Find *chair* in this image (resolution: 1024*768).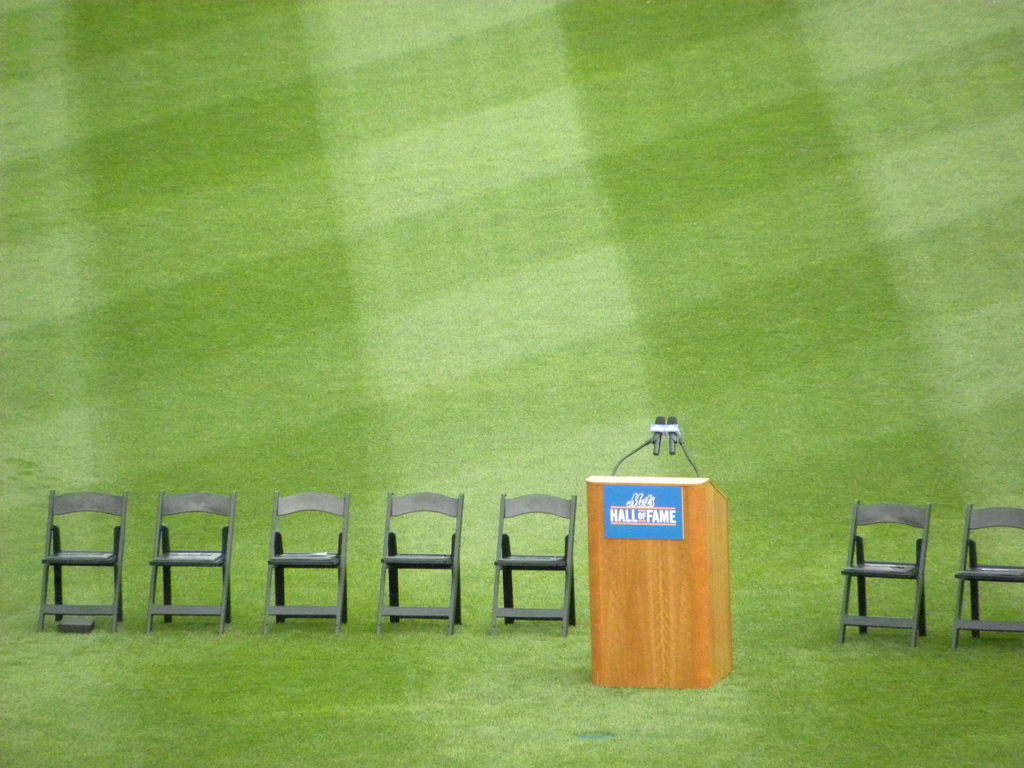
[262,490,350,632].
